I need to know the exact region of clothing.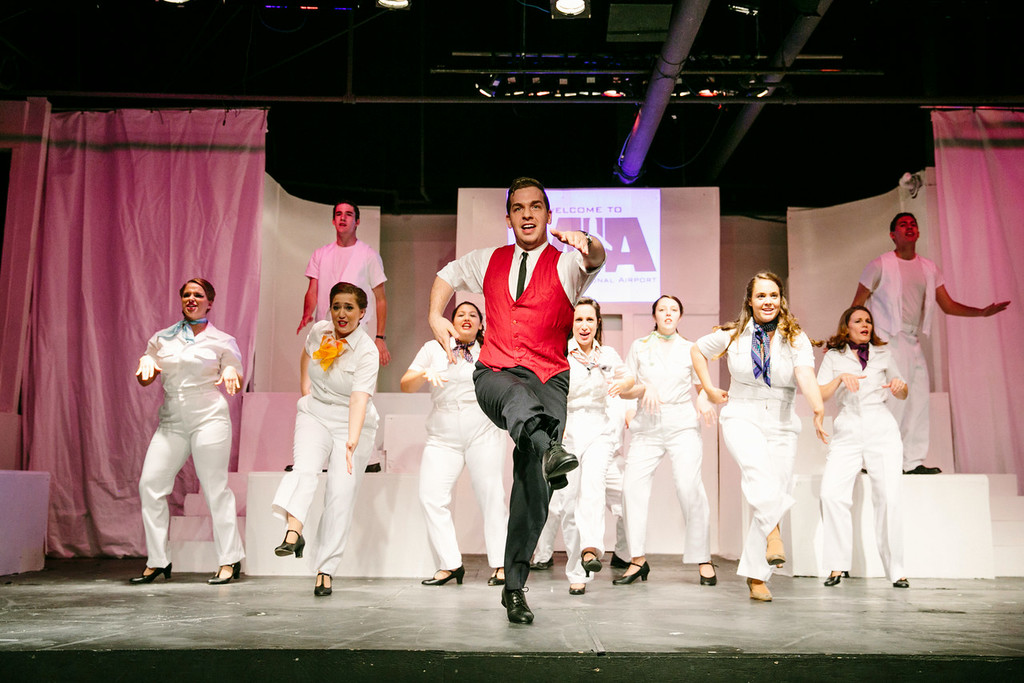
Region: detection(545, 330, 618, 555).
